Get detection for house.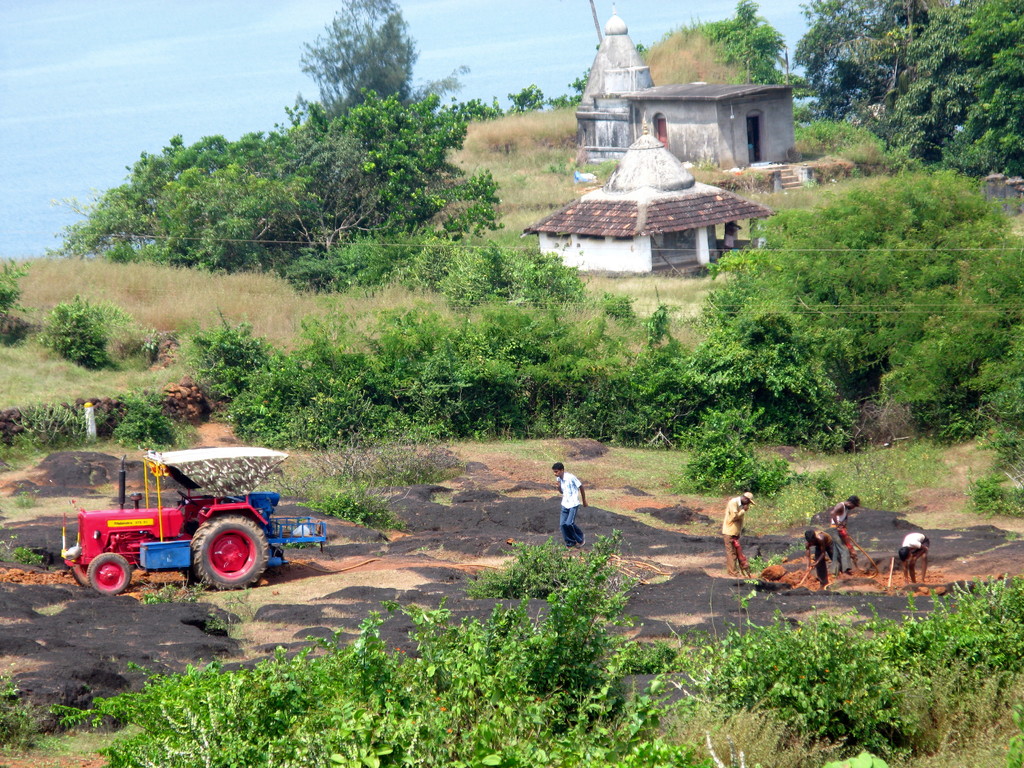
Detection: left=515, top=113, right=775, bottom=285.
